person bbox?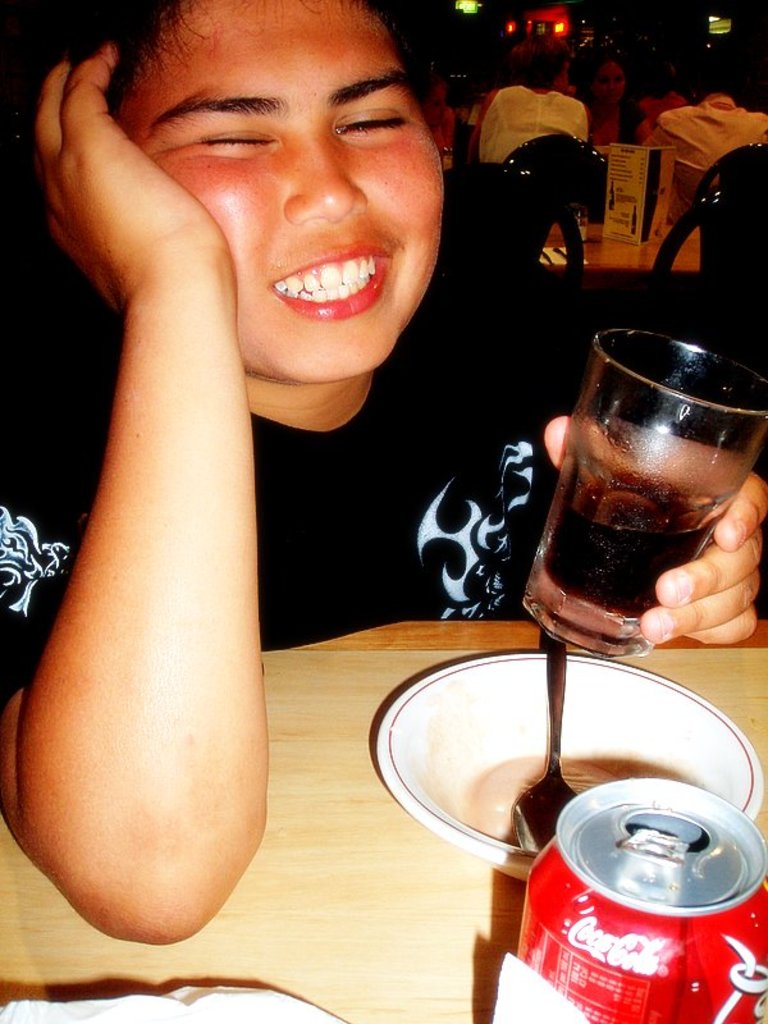
(471, 50, 612, 278)
